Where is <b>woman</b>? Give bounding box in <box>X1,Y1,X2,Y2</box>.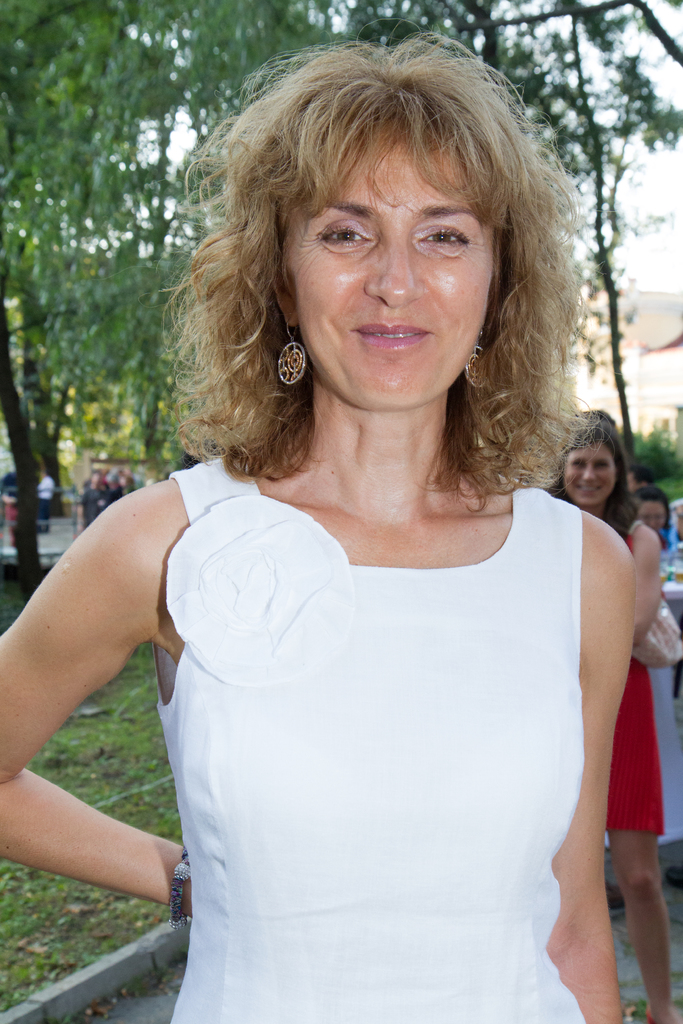
<box>535,419,682,1023</box>.
